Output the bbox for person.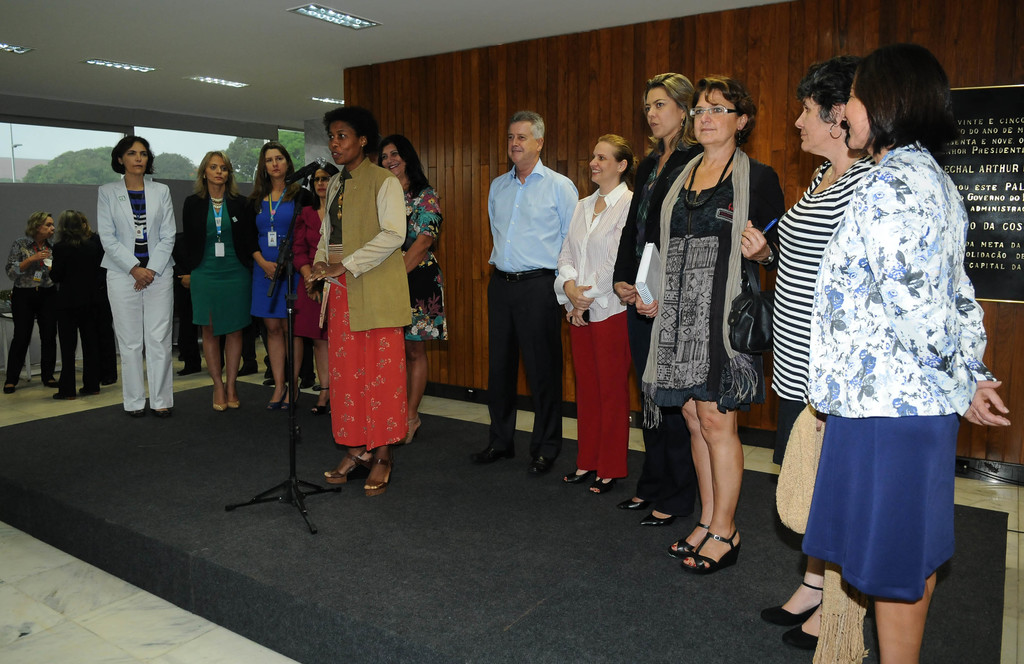
left=611, top=71, right=701, bottom=521.
